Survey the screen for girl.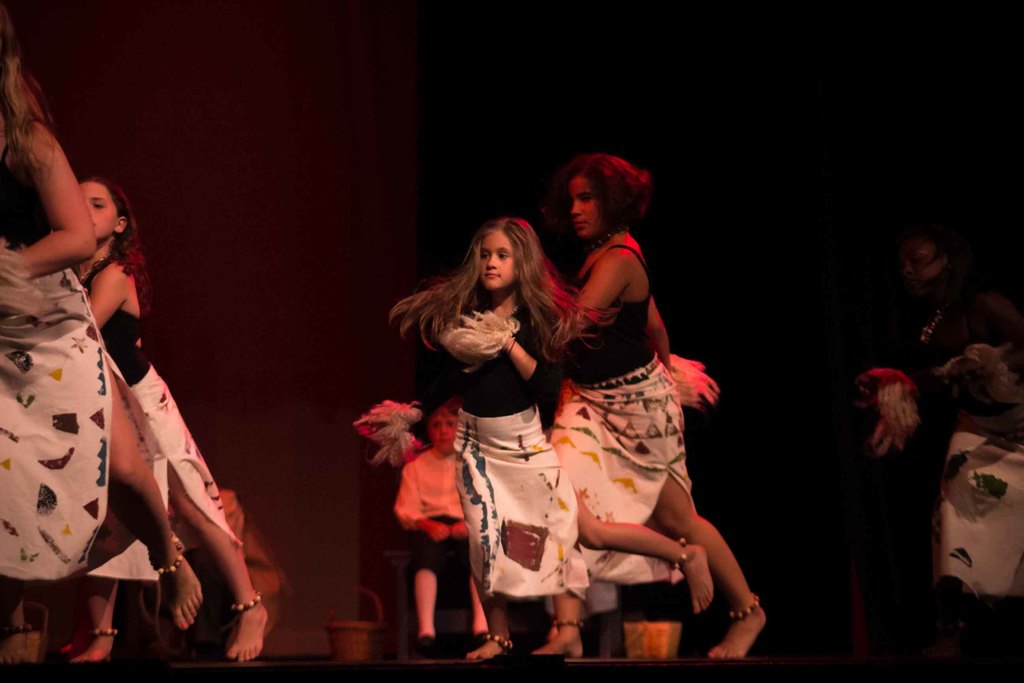
Survey found: box(70, 176, 268, 666).
